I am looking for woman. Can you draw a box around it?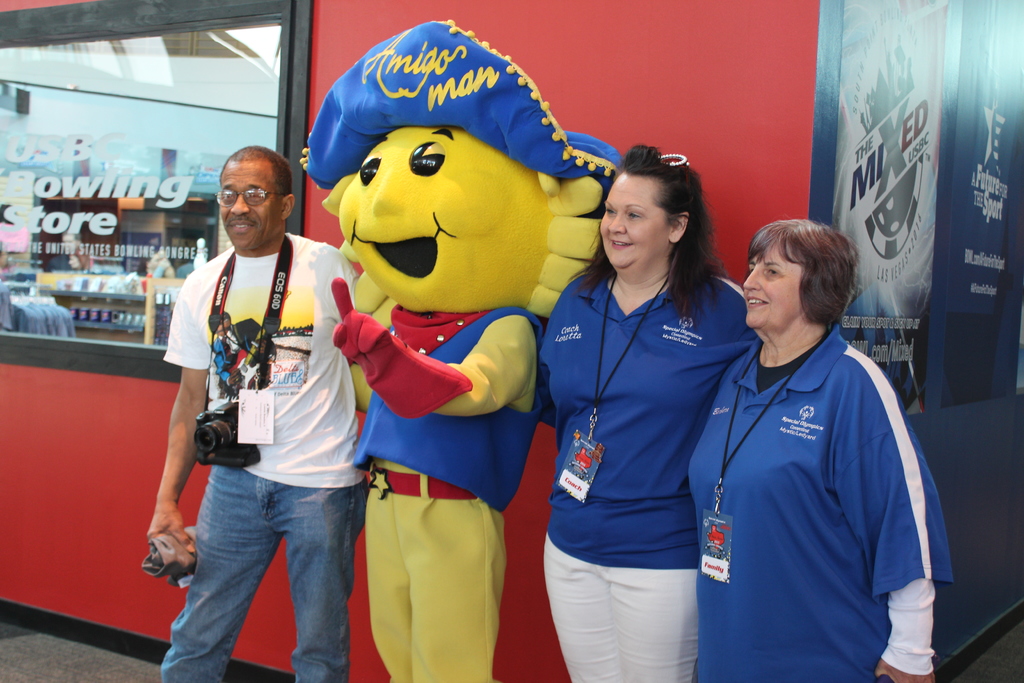
Sure, the bounding box is [532,148,752,681].
